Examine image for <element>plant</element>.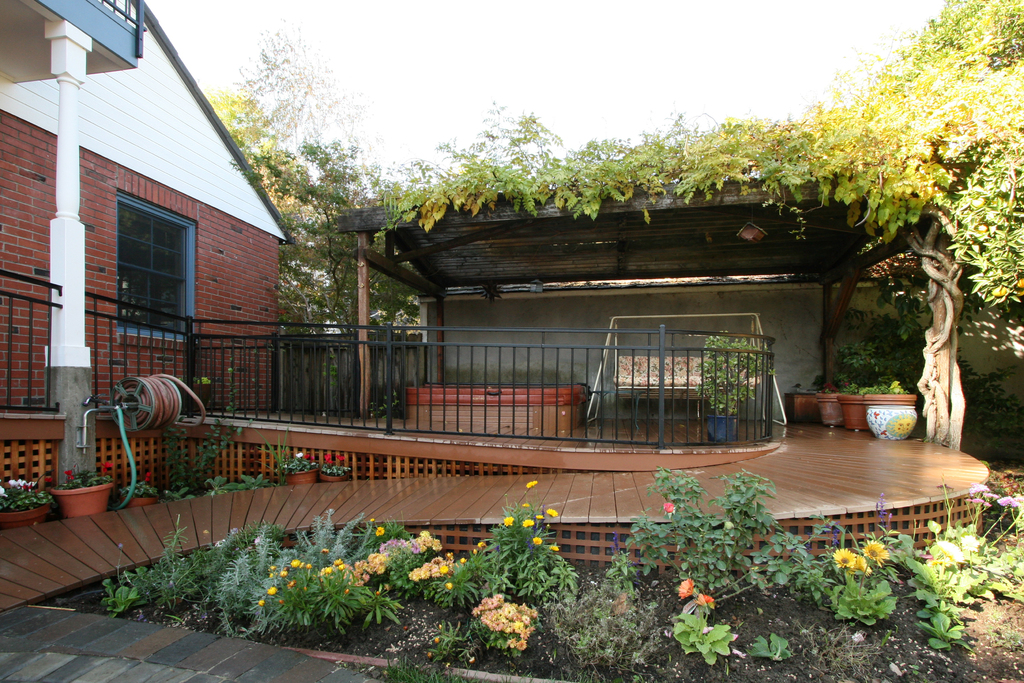
Examination result: box=[543, 563, 662, 680].
